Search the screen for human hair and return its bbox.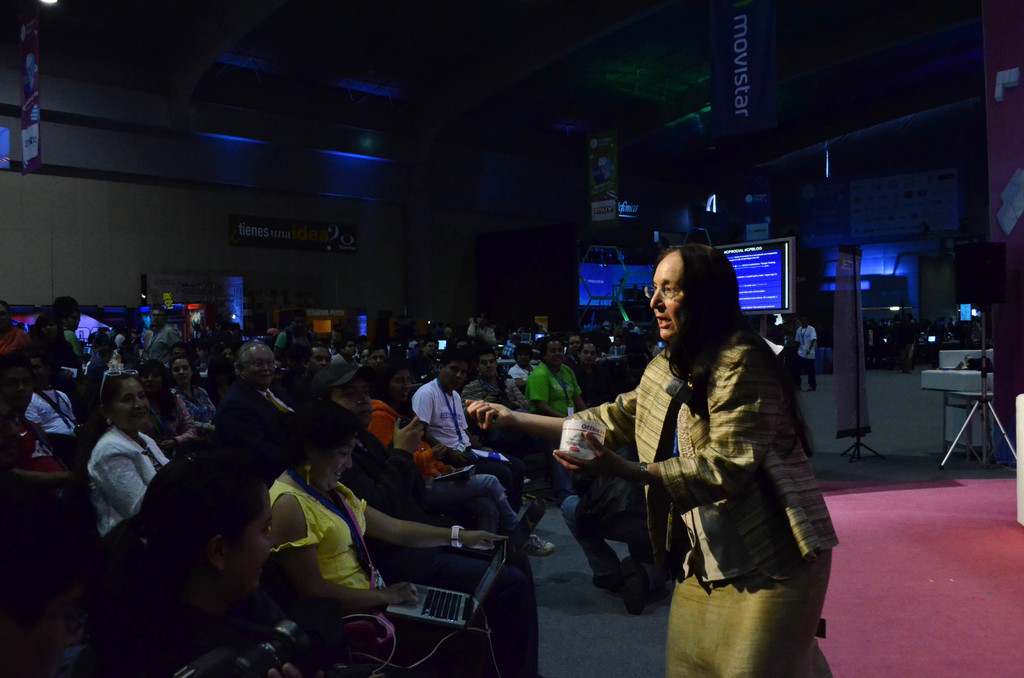
Found: (540,333,564,357).
